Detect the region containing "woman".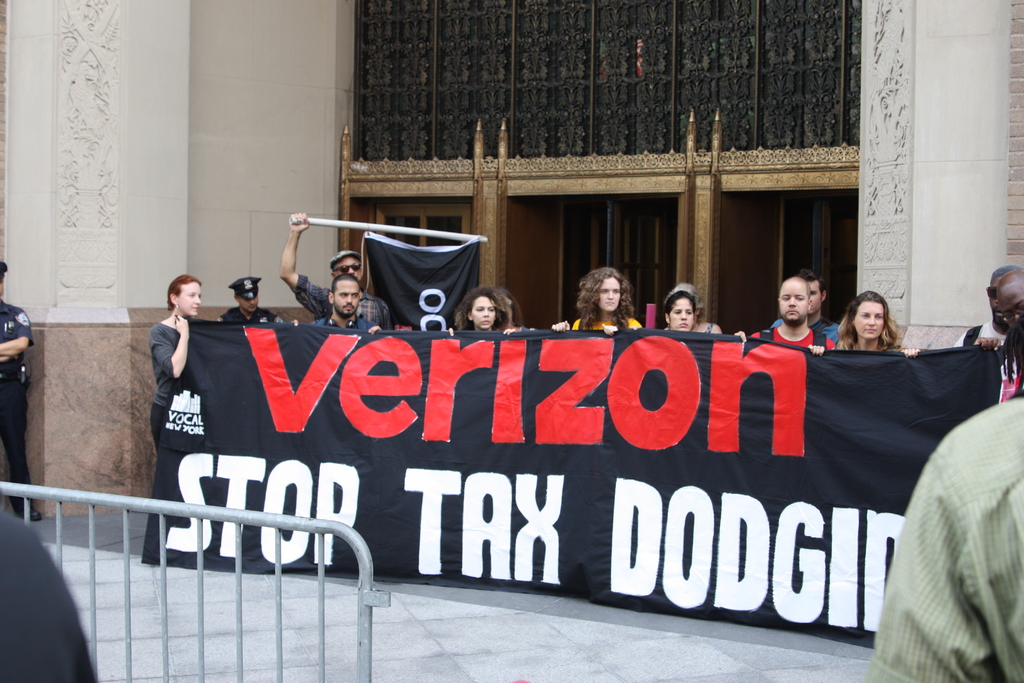
x1=548, y1=265, x2=644, y2=334.
